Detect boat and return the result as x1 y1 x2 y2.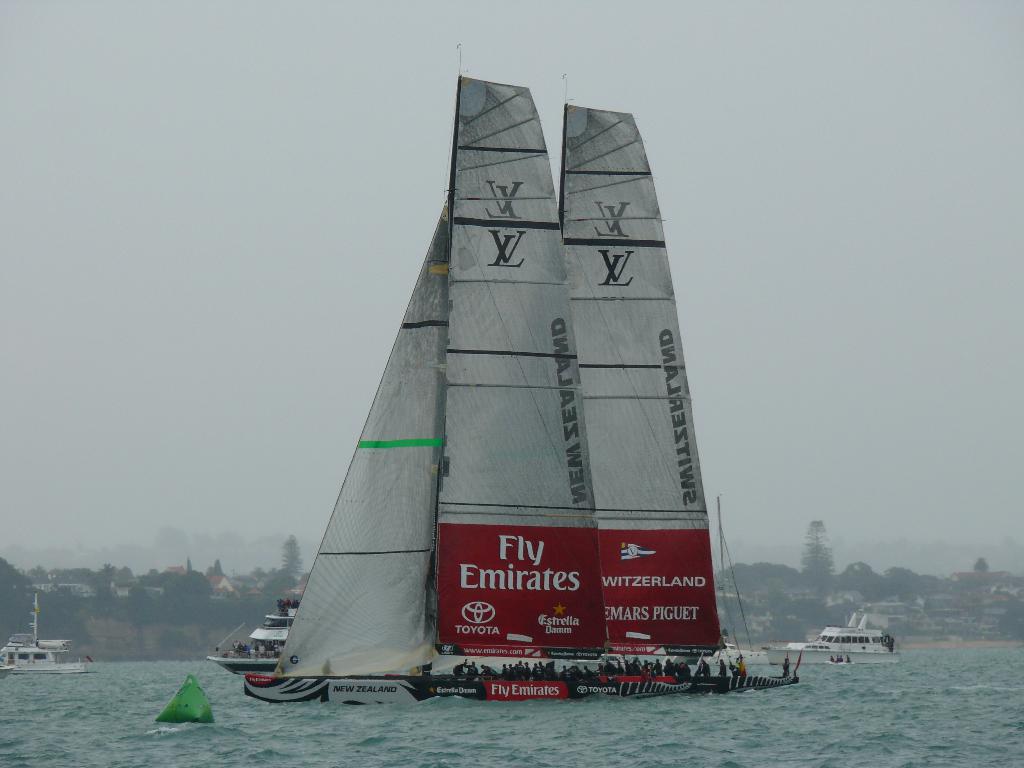
212 593 299 679.
